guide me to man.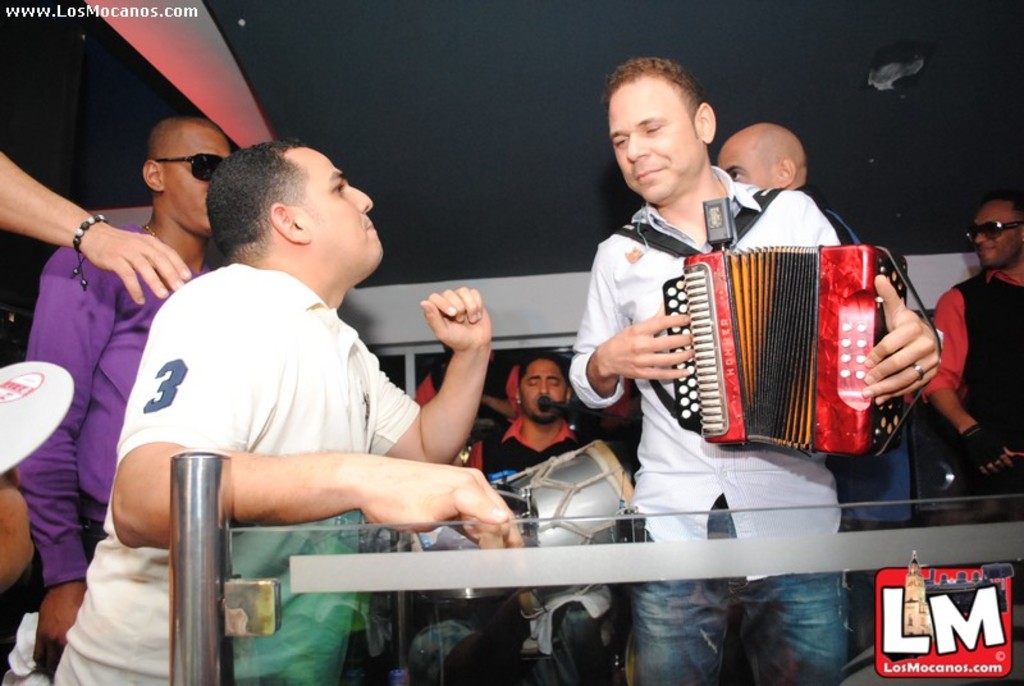
Guidance: locate(696, 123, 929, 662).
